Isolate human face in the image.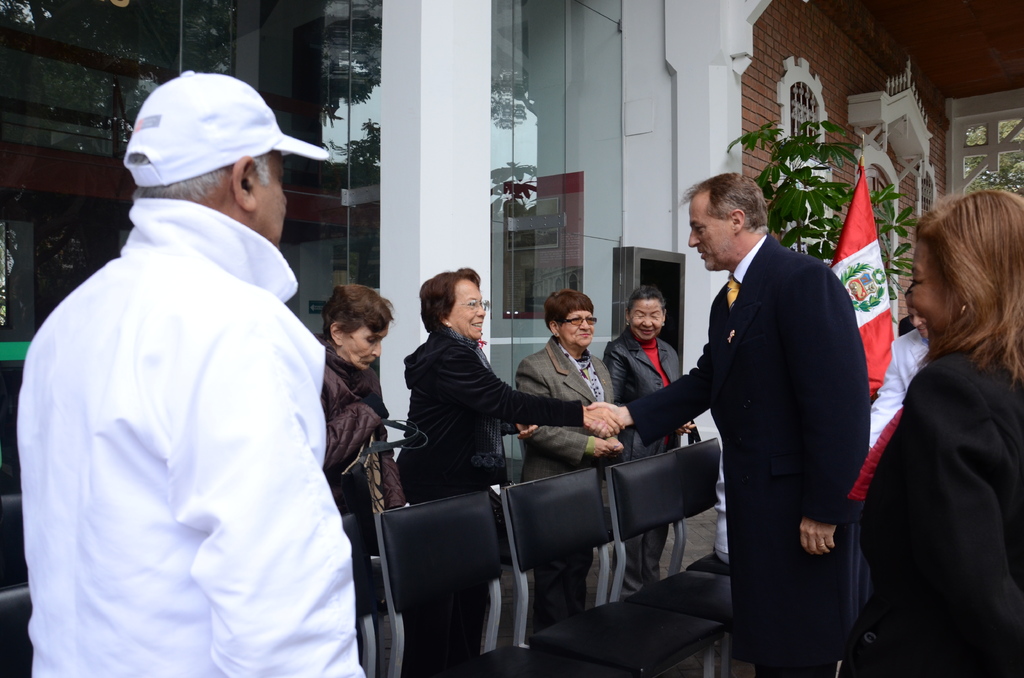
Isolated region: select_region(345, 325, 388, 376).
